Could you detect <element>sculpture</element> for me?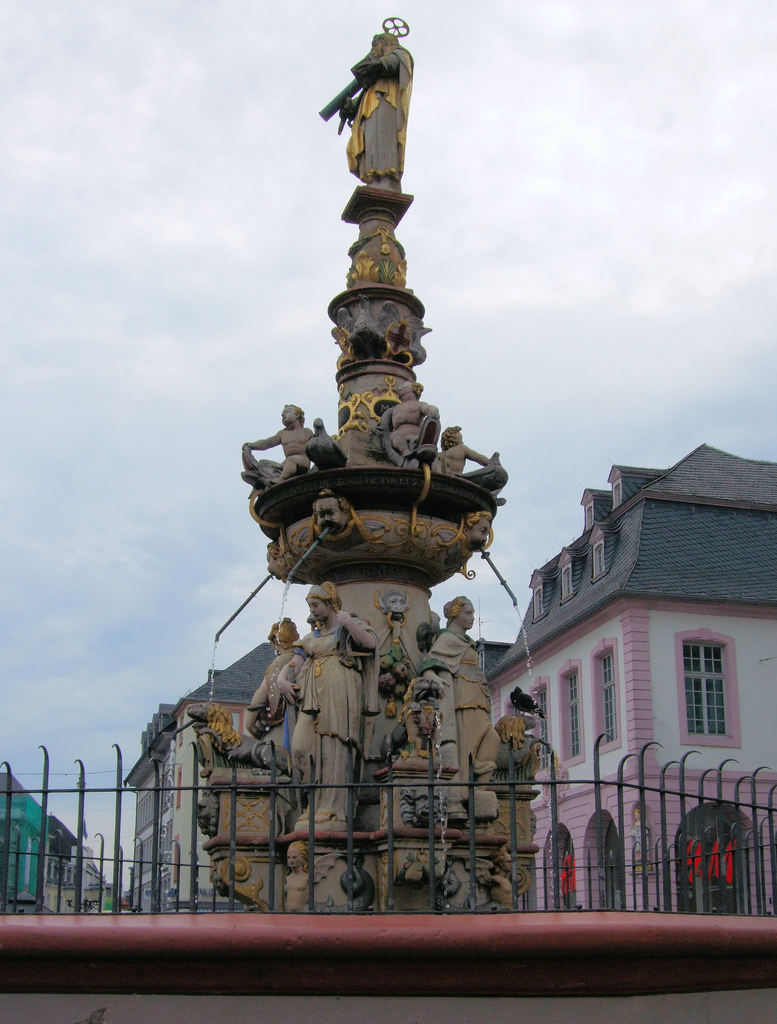
Detection result: bbox(459, 445, 507, 495).
